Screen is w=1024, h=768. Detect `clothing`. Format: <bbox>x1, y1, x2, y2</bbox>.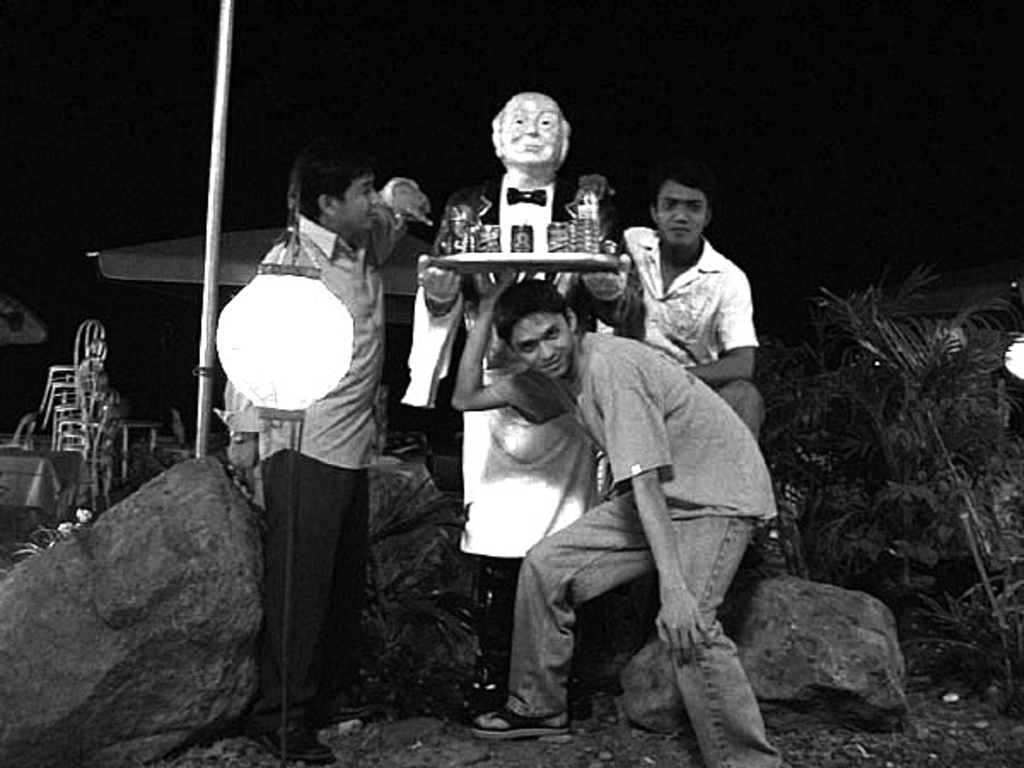
<bbox>620, 232, 759, 445</bbox>.
